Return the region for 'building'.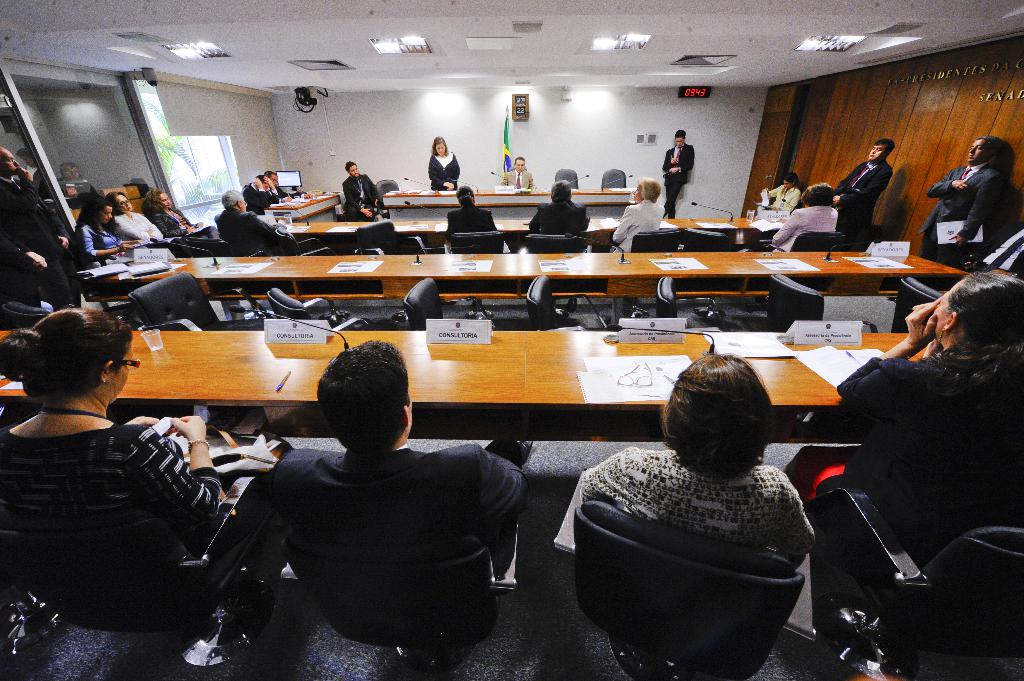
l=0, t=0, r=1023, b=680.
